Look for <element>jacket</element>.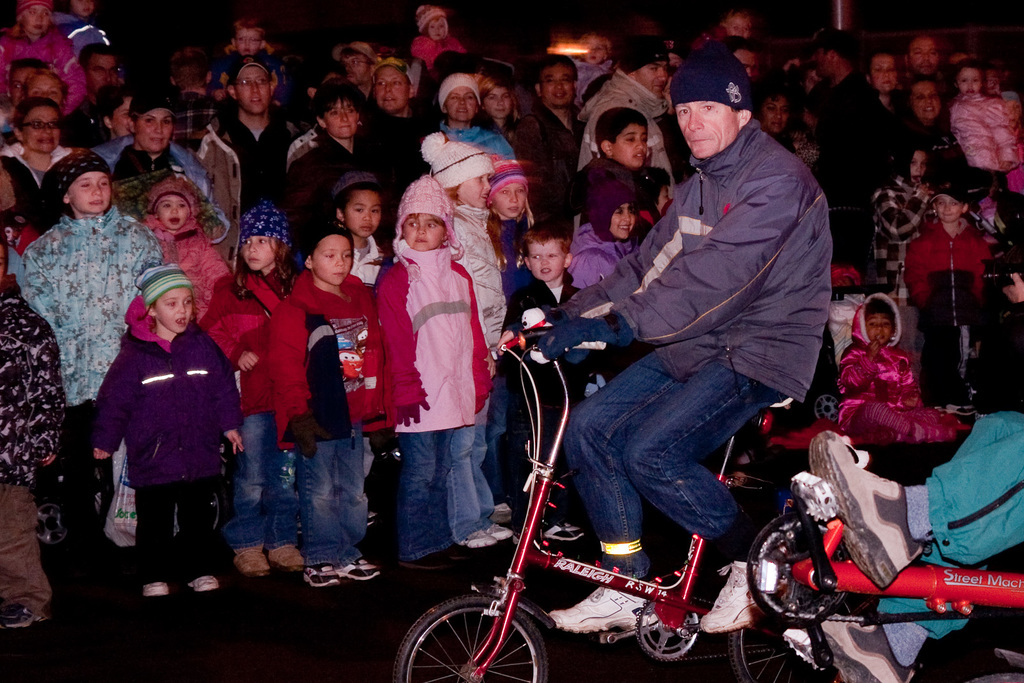
Found: 559 117 832 402.
